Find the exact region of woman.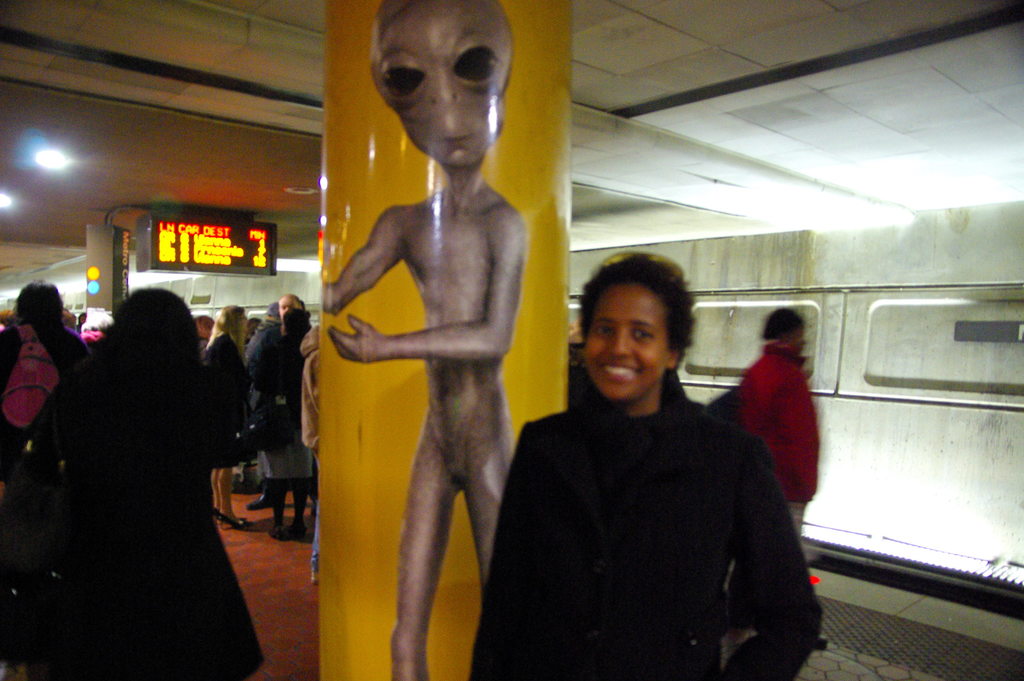
Exact region: (x1=496, y1=249, x2=801, y2=675).
